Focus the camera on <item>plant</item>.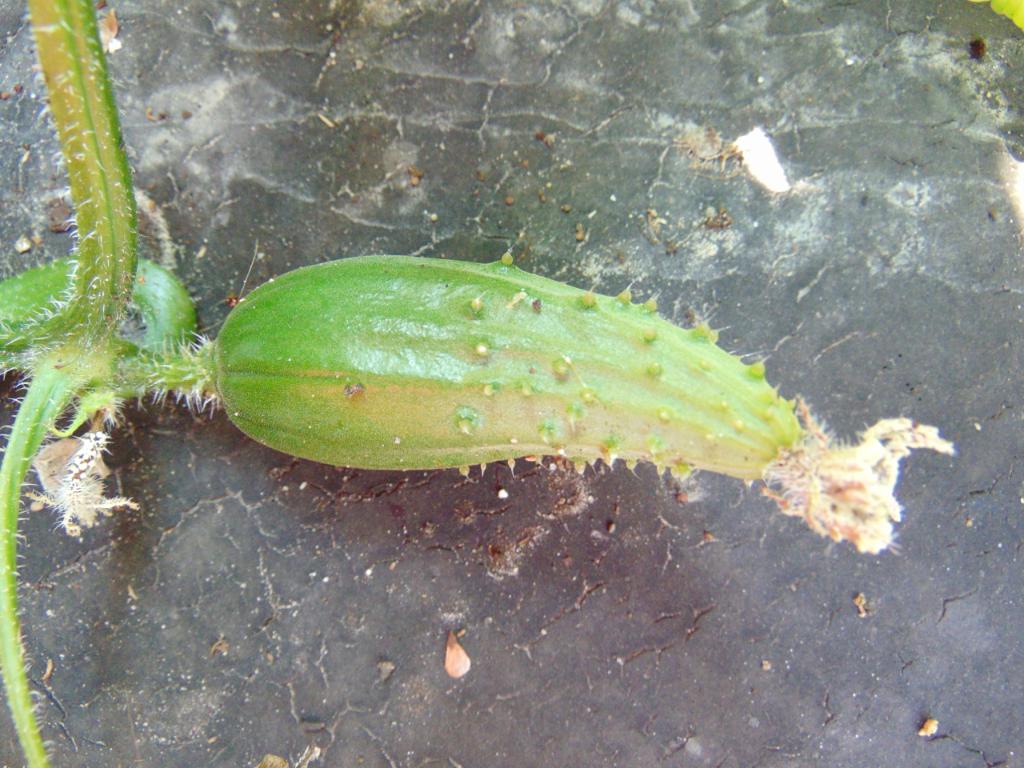
Focus region: select_region(0, 0, 967, 767).
